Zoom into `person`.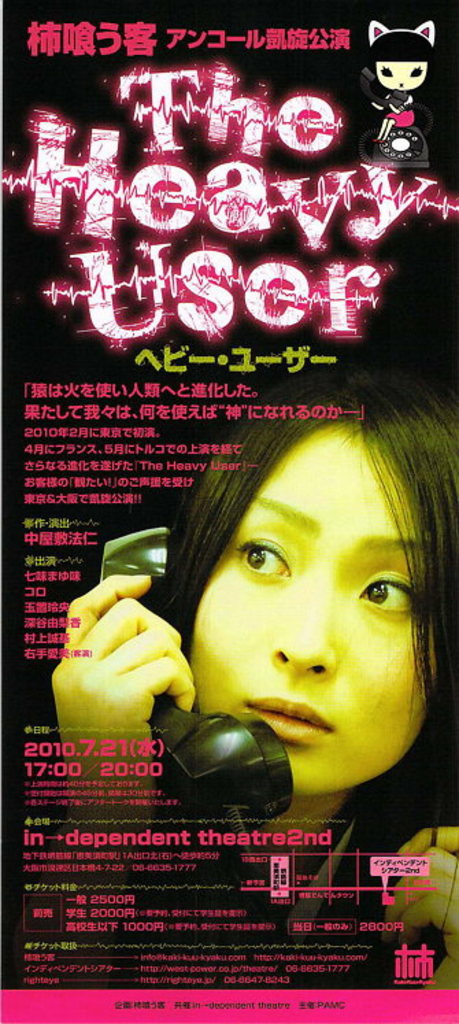
Zoom target: <box>38,378,458,1003</box>.
